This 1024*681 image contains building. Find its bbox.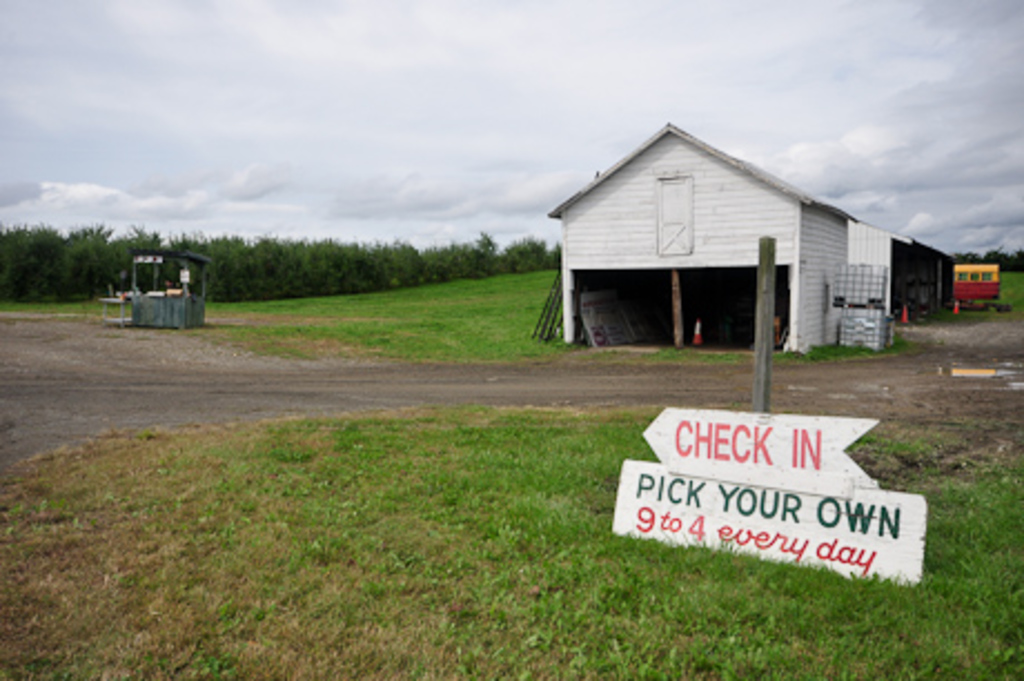
left=545, top=125, right=964, bottom=347.
